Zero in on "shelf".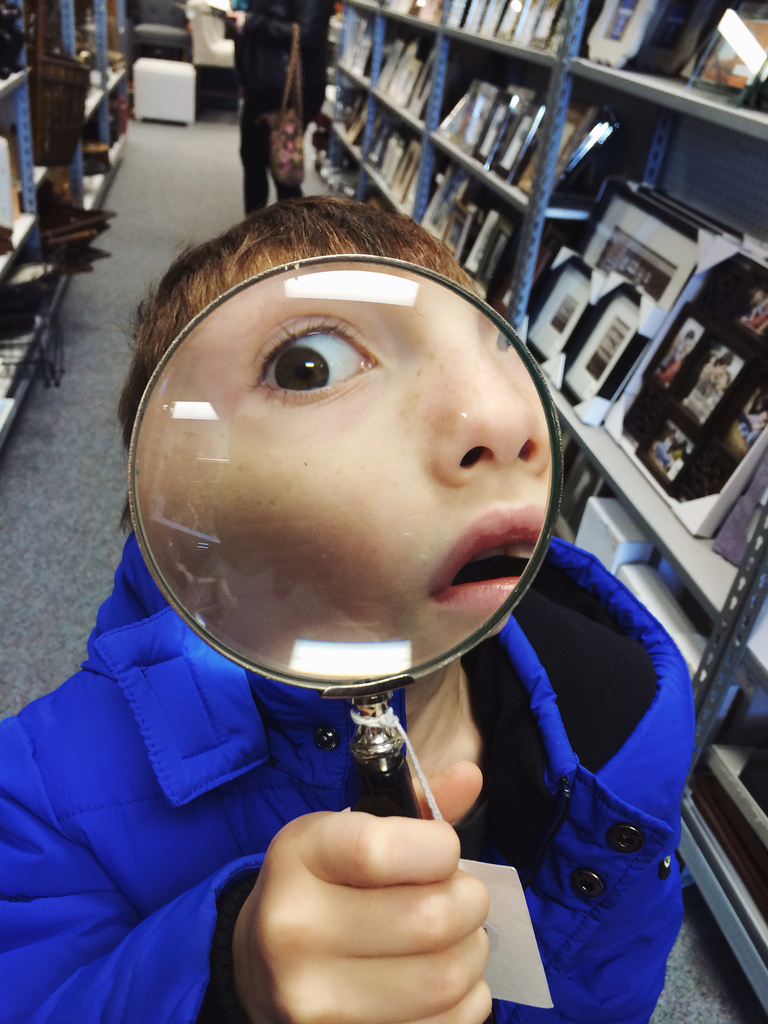
Zeroed in: (332,0,767,1012).
